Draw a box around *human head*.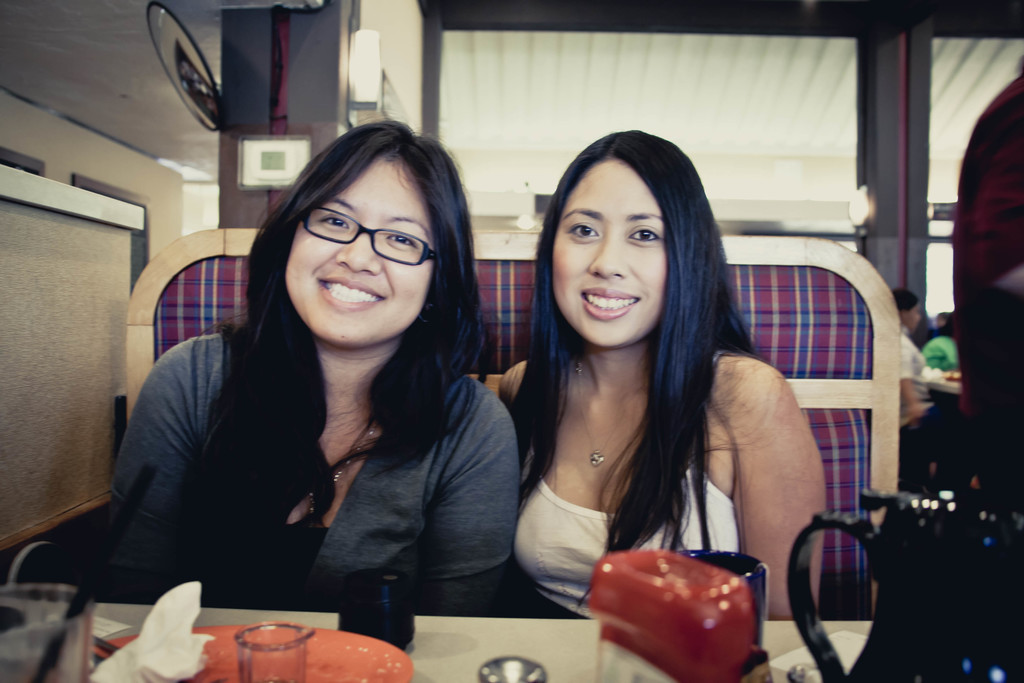
region(893, 288, 918, 331).
